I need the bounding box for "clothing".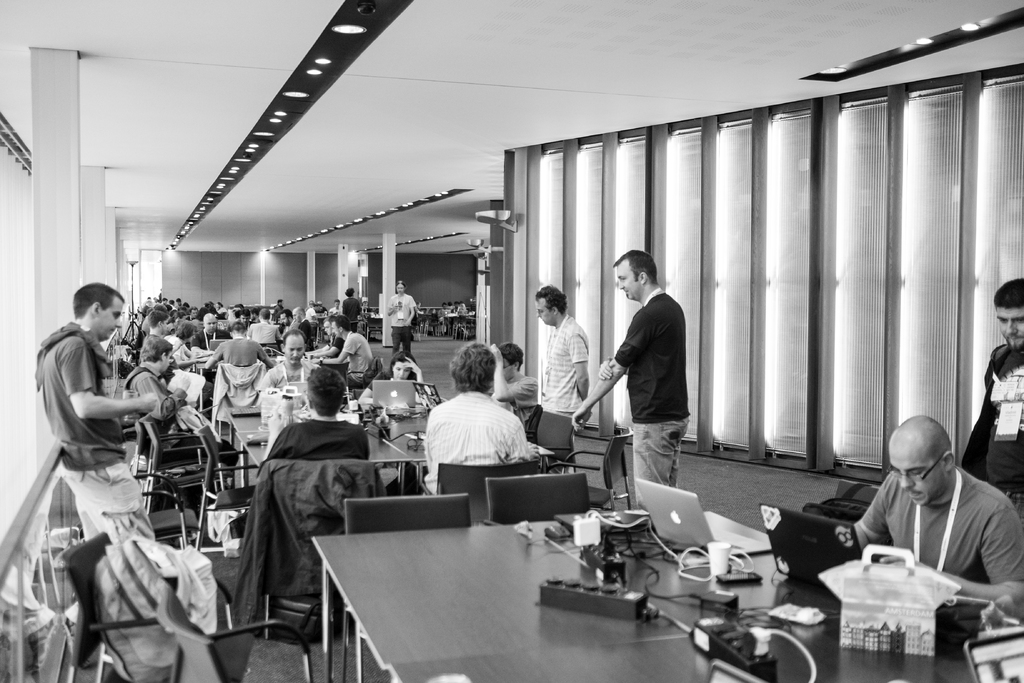
Here it is: 446/304/451/313.
